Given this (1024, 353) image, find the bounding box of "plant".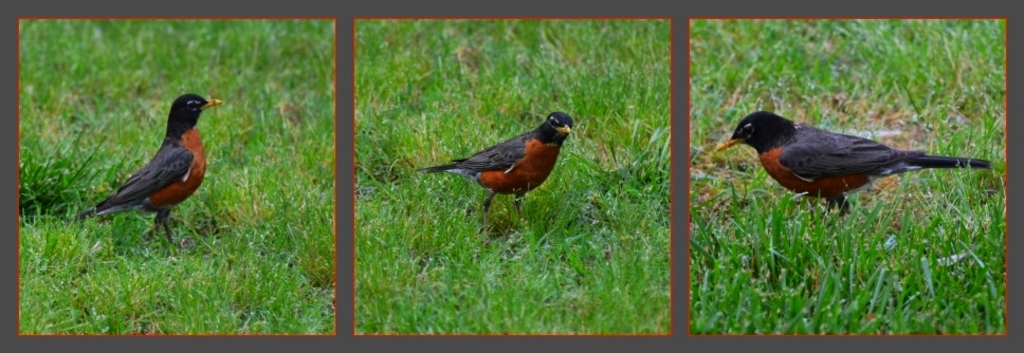
561, 117, 666, 216.
